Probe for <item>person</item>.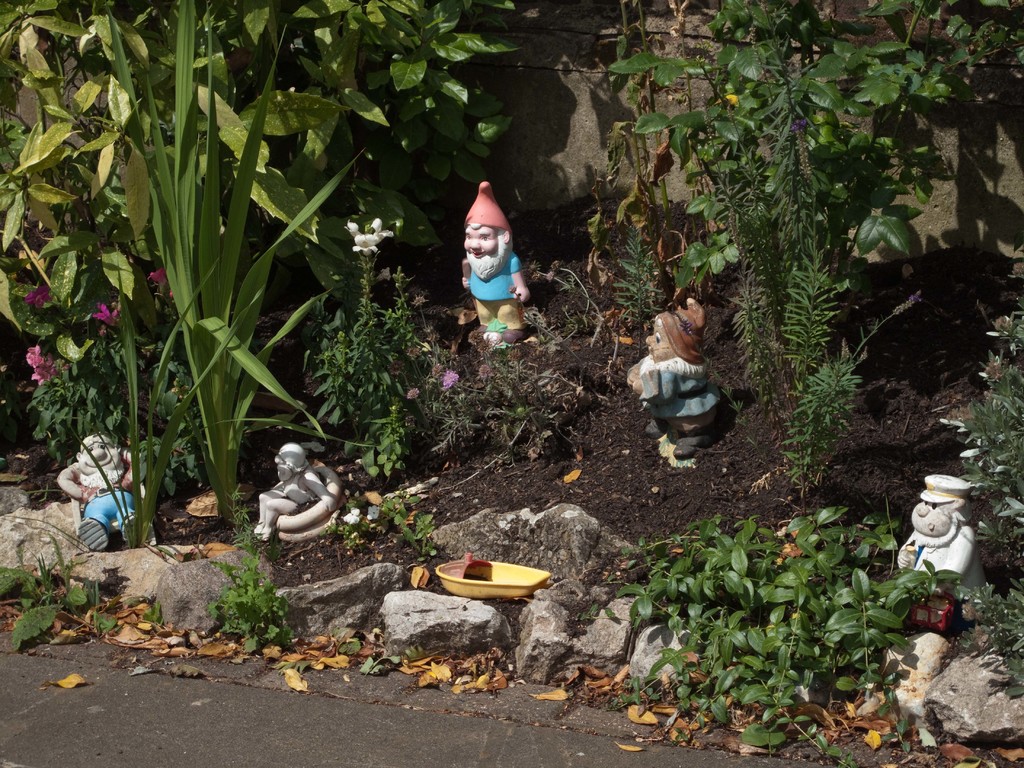
Probe result: [254, 444, 333, 540].
